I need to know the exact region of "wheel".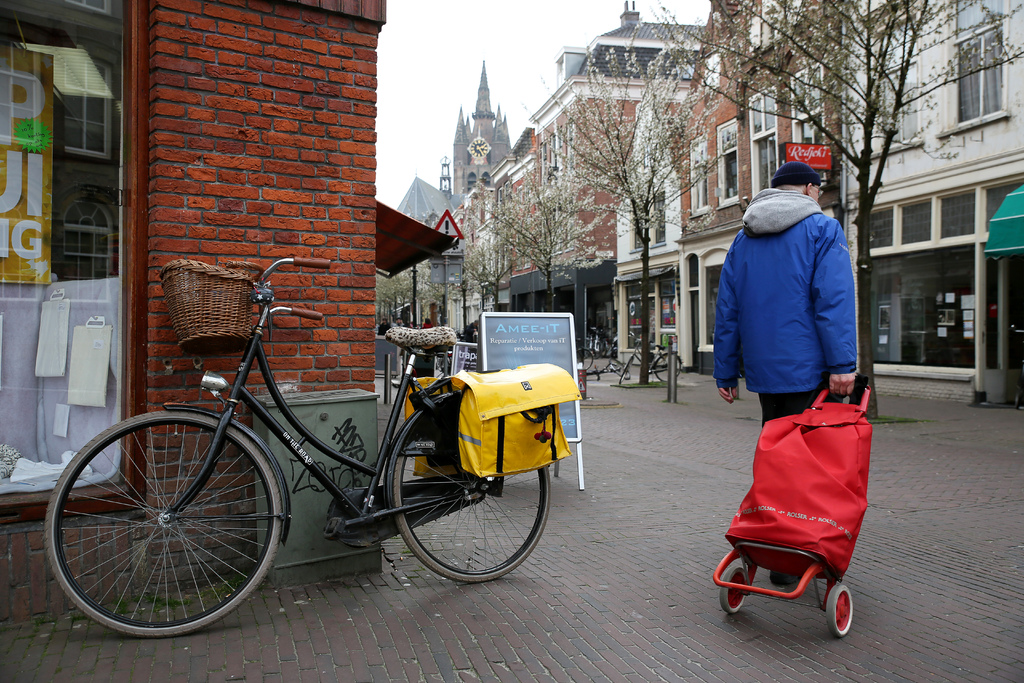
Region: (x1=577, y1=349, x2=593, y2=370).
